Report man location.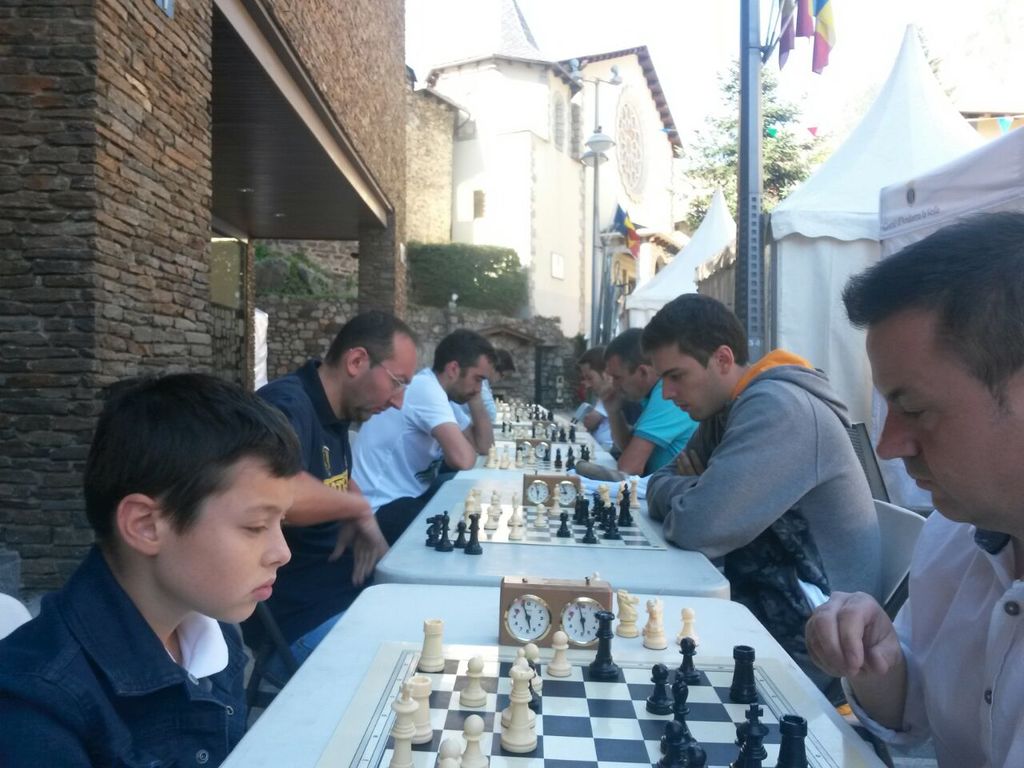
Report: <box>350,330,499,542</box>.
